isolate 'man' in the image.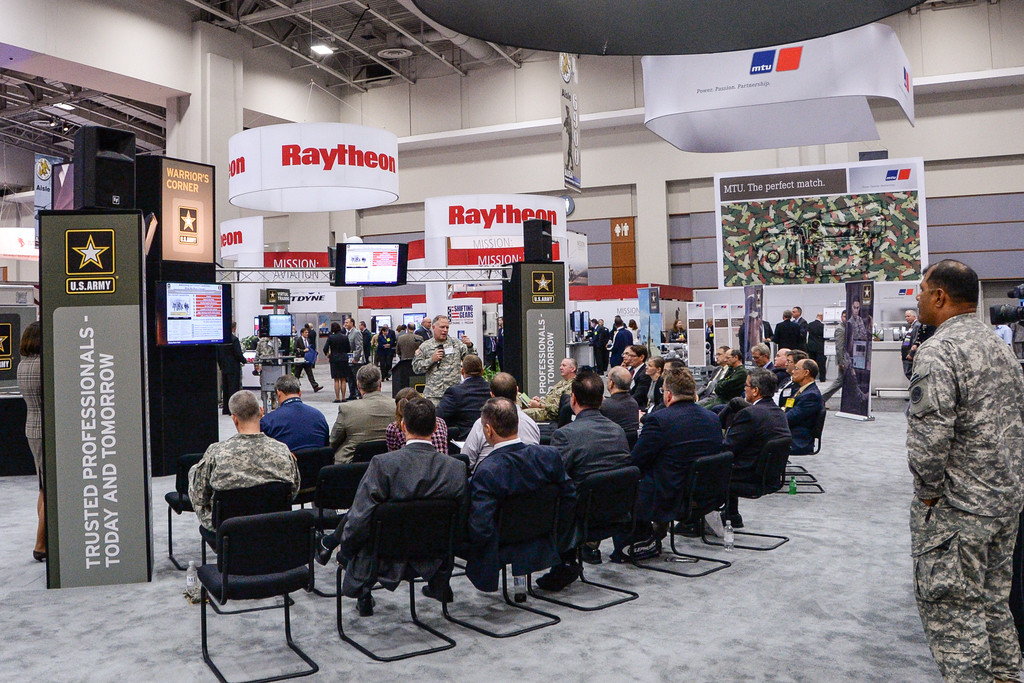
Isolated region: 717, 359, 790, 448.
